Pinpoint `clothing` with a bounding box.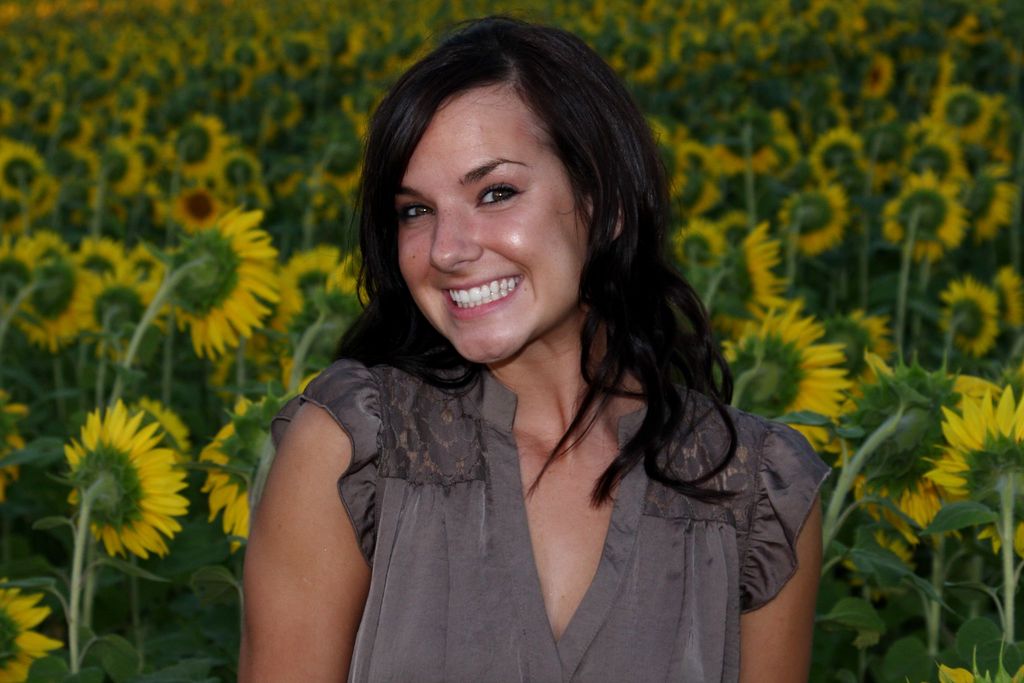
bbox=[236, 273, 806, 668].
